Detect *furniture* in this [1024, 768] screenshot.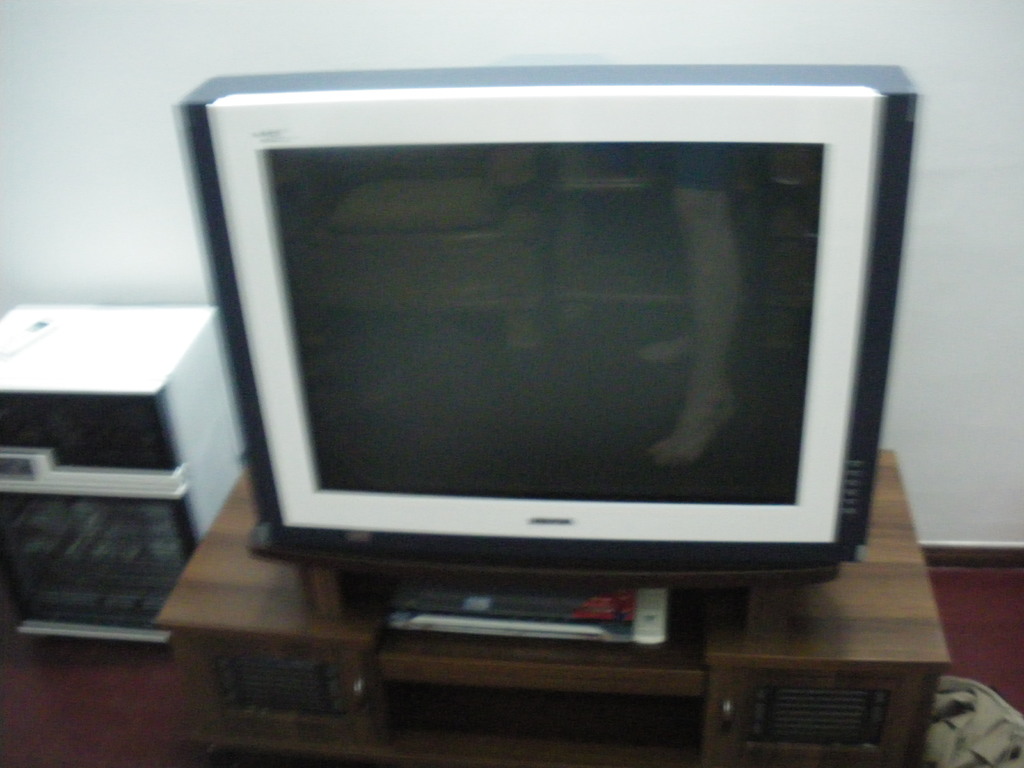
Detection: {"left": 150, "top": 449, "right": 953, "bottom": 767}.
